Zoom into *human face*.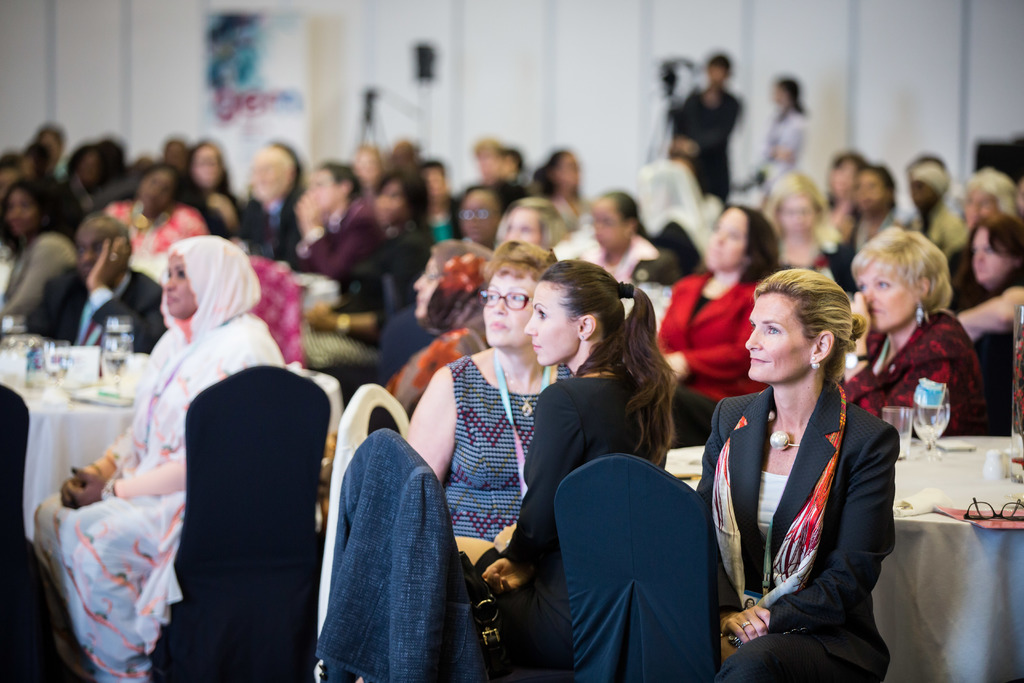
Zoom target: {"left": 857, "top": 174, "right": 886, "bottom": 217}.
